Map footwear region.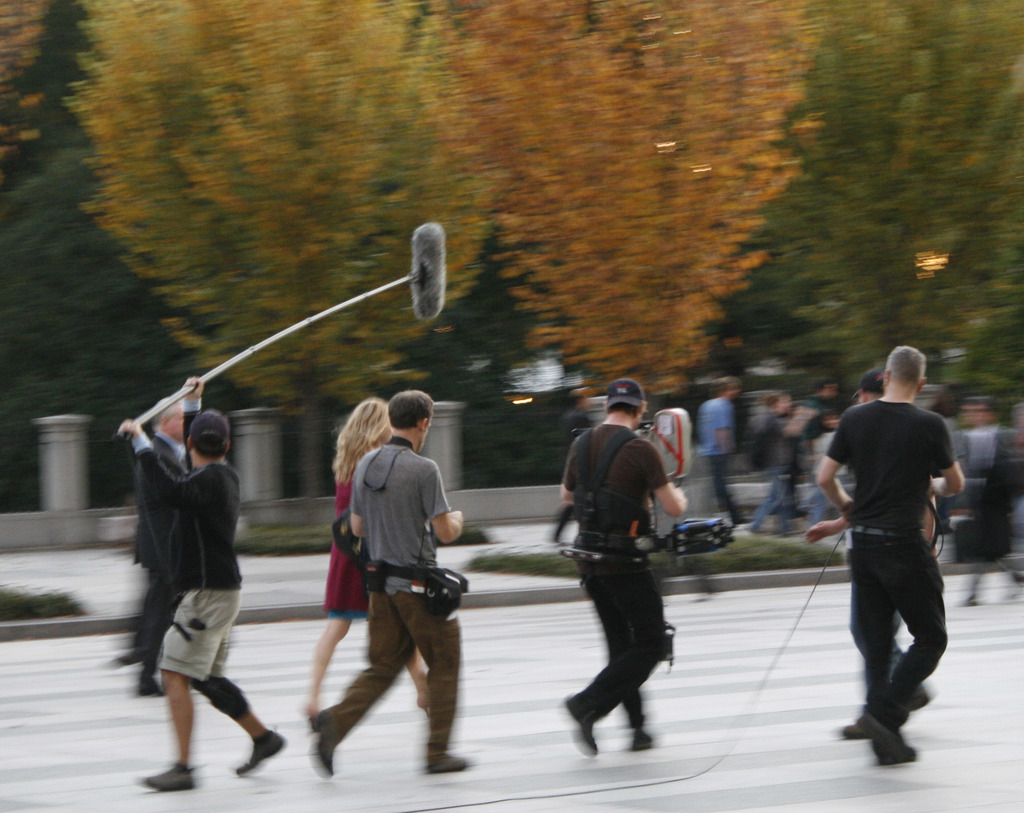
Mapped to <box>426,751,467,775</box>.
